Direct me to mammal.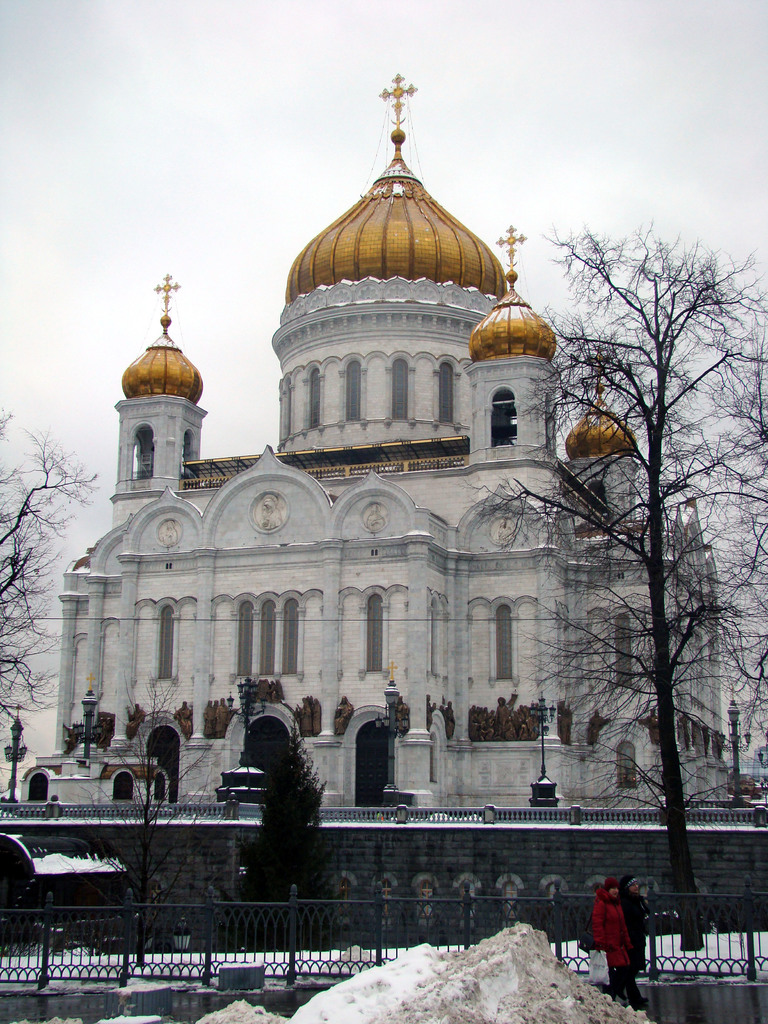
Direction: bbox(676, 717, 679, 743).
